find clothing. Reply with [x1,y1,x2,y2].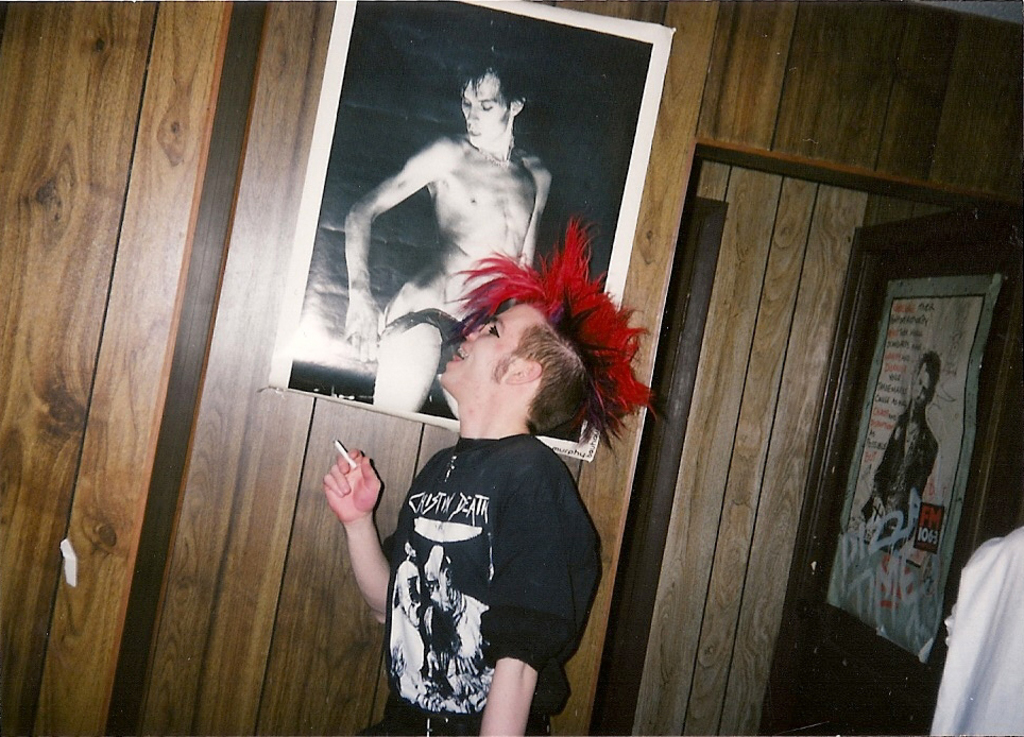
[928,524,1023,736].
